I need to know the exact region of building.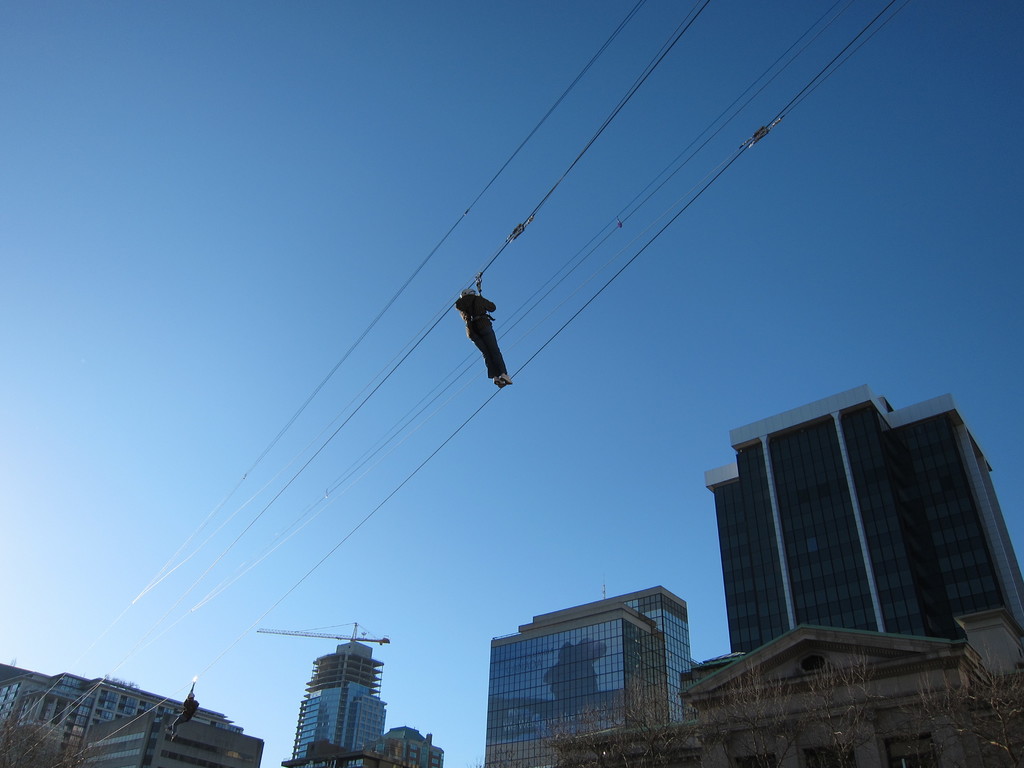
Region: crop(707, 387, 1023, 648).
